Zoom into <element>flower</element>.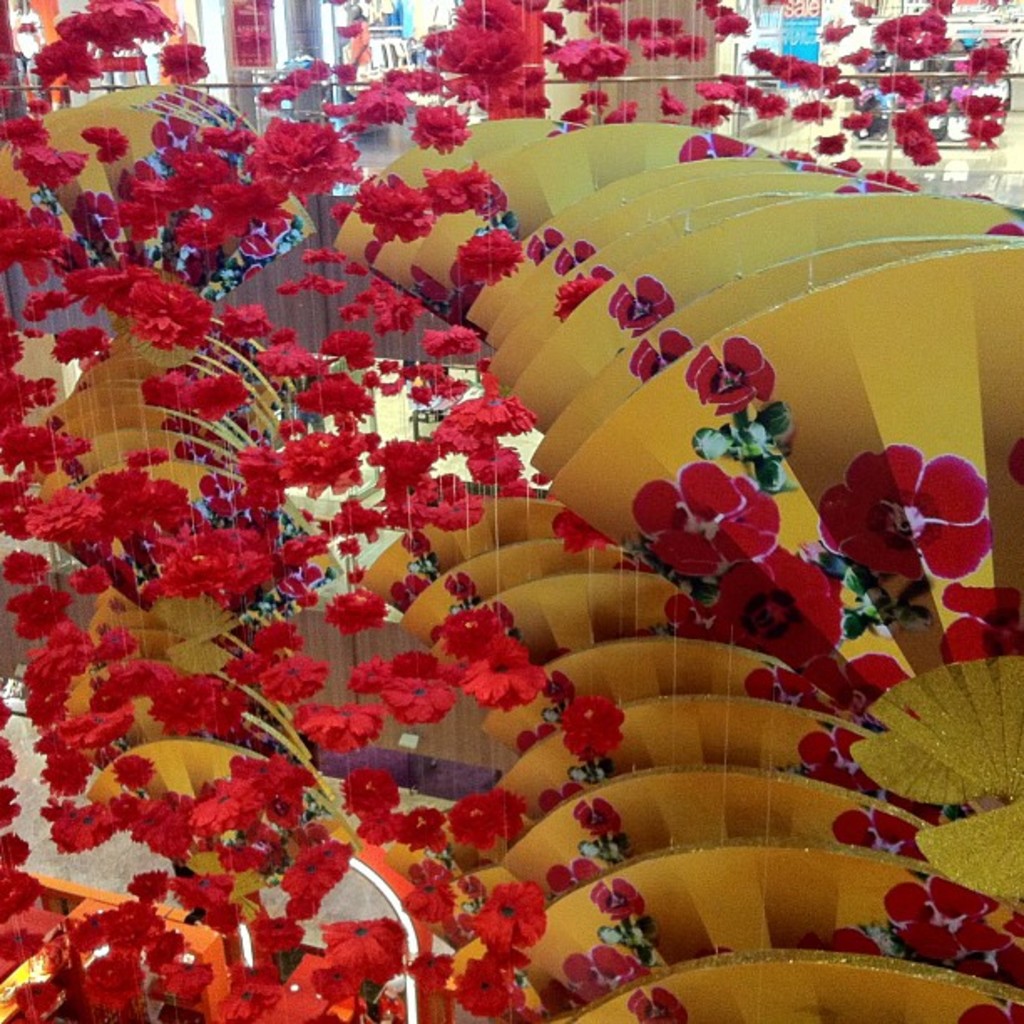
Zoom target: [x1=842, y1=432, x2=991, y2=579].
